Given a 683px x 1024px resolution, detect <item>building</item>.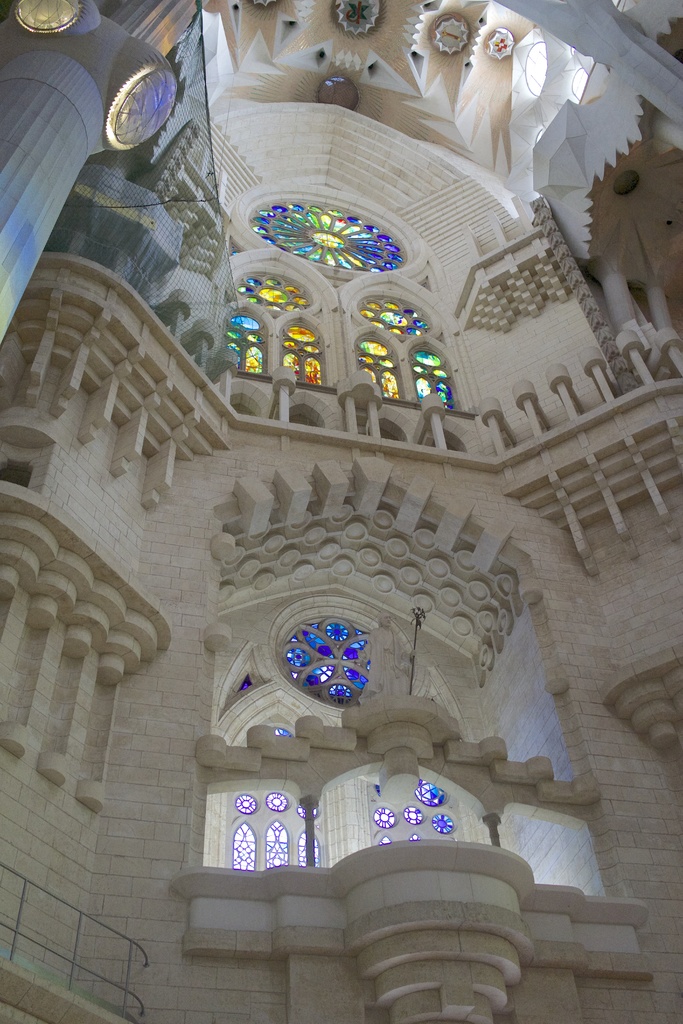
box=[0, 0, 682, 1023].
